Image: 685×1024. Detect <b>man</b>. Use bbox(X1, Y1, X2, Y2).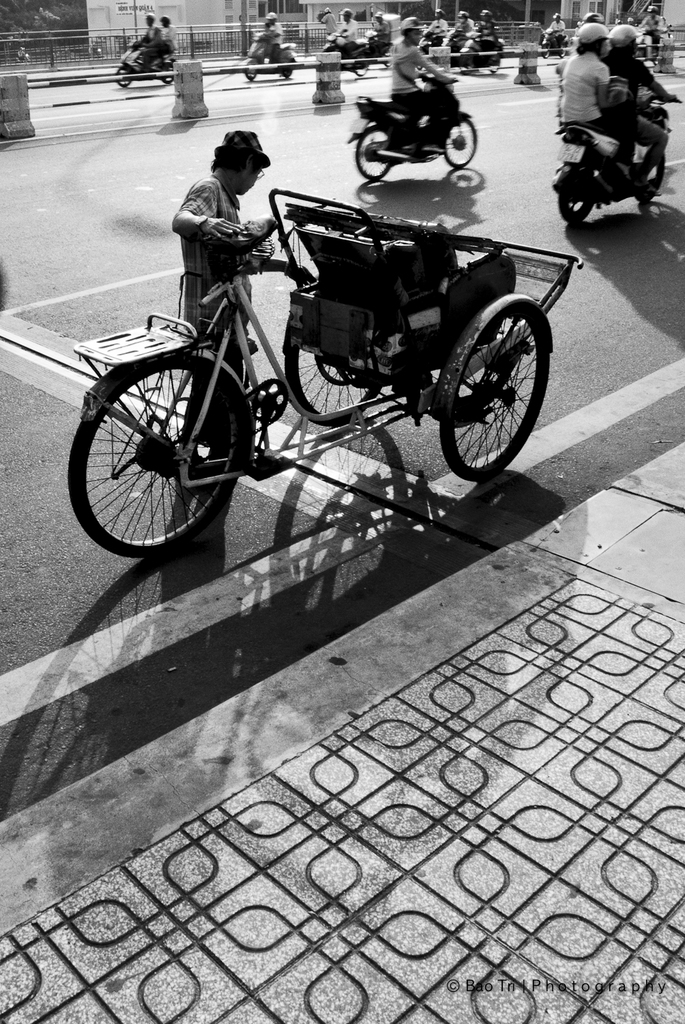
bbox(263, 6, 284, 62).
